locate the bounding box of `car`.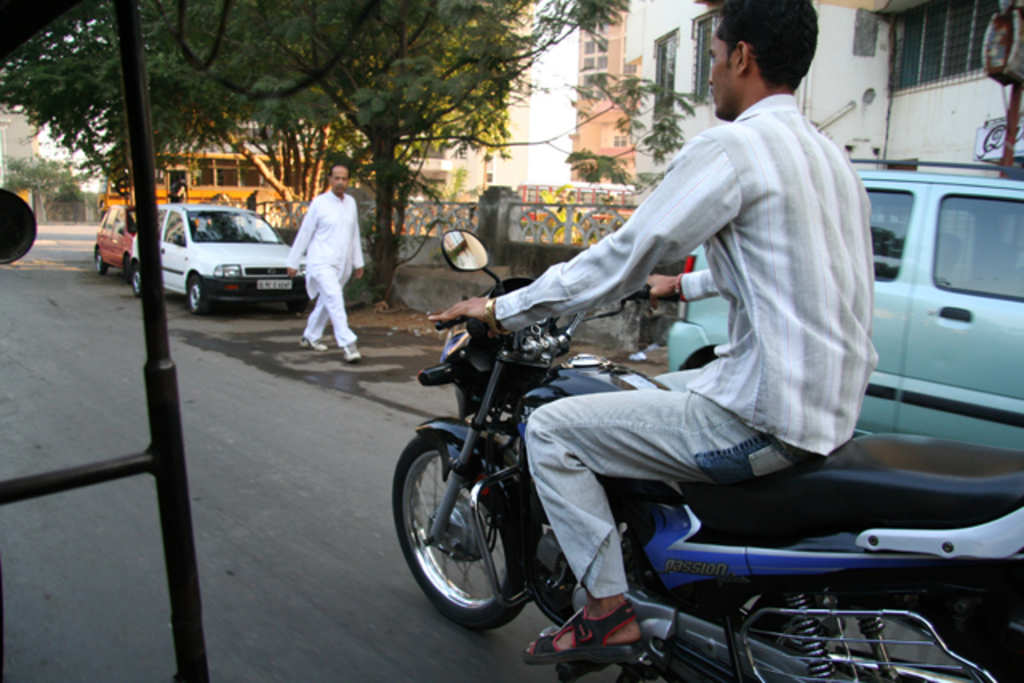
Bounding box: [x1=666, y1=157, x2=1022, y2=454].
